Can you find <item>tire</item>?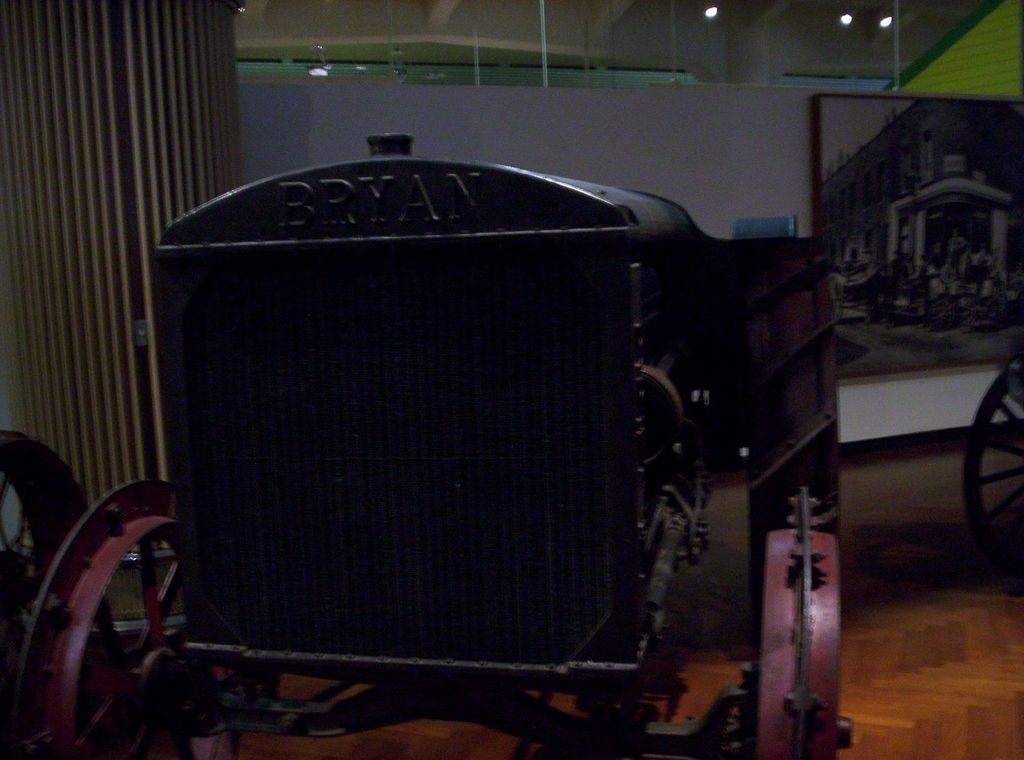
Yes, bounding box: locate(748, 358, 837, 634).
